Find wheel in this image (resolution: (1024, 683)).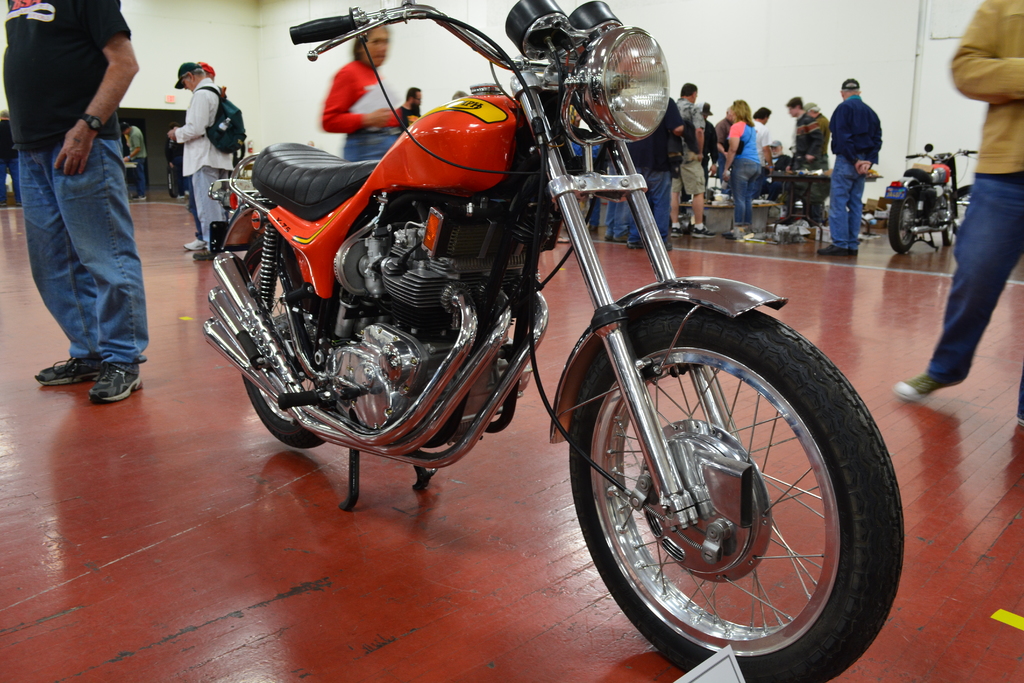
<region>891, 194, 918, 252</region>.
